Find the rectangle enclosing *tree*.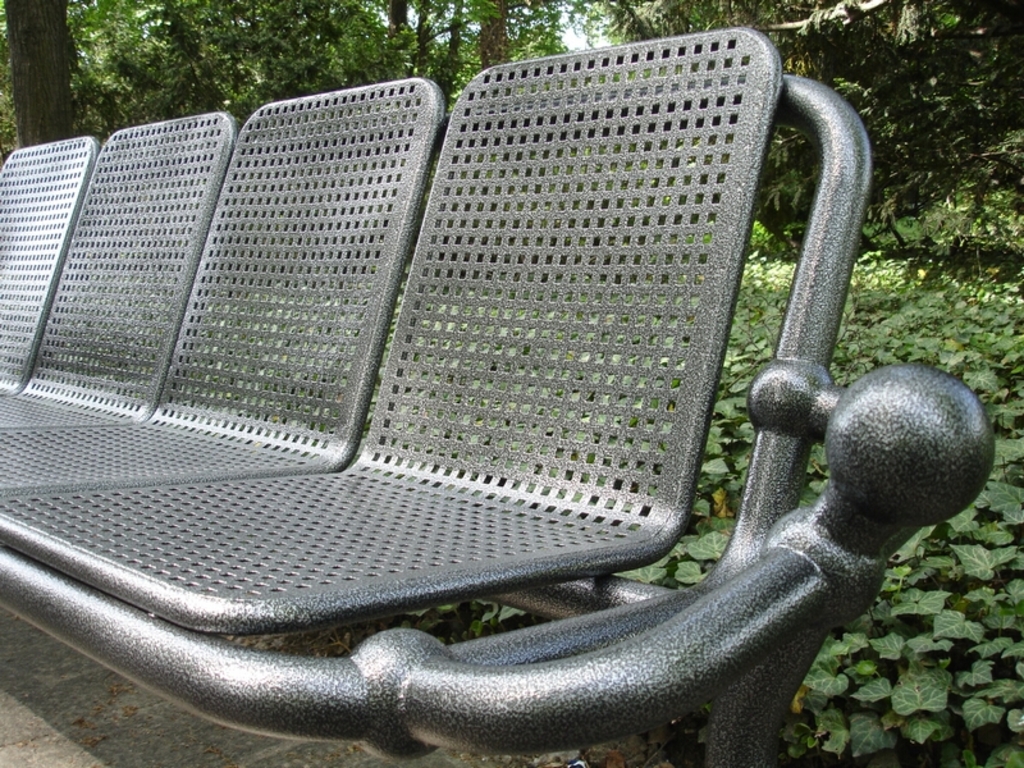
crop(883, 0, 1023, 767).
